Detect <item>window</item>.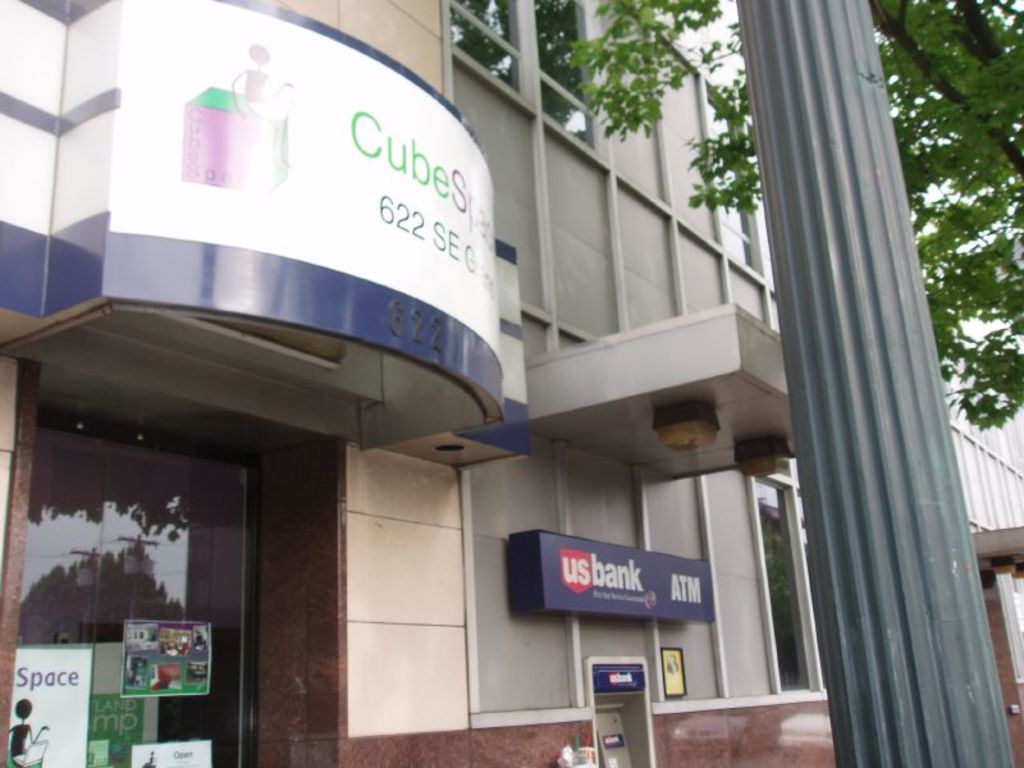
Detected at (x1=443, y1=0, x2=517, y2=92).
